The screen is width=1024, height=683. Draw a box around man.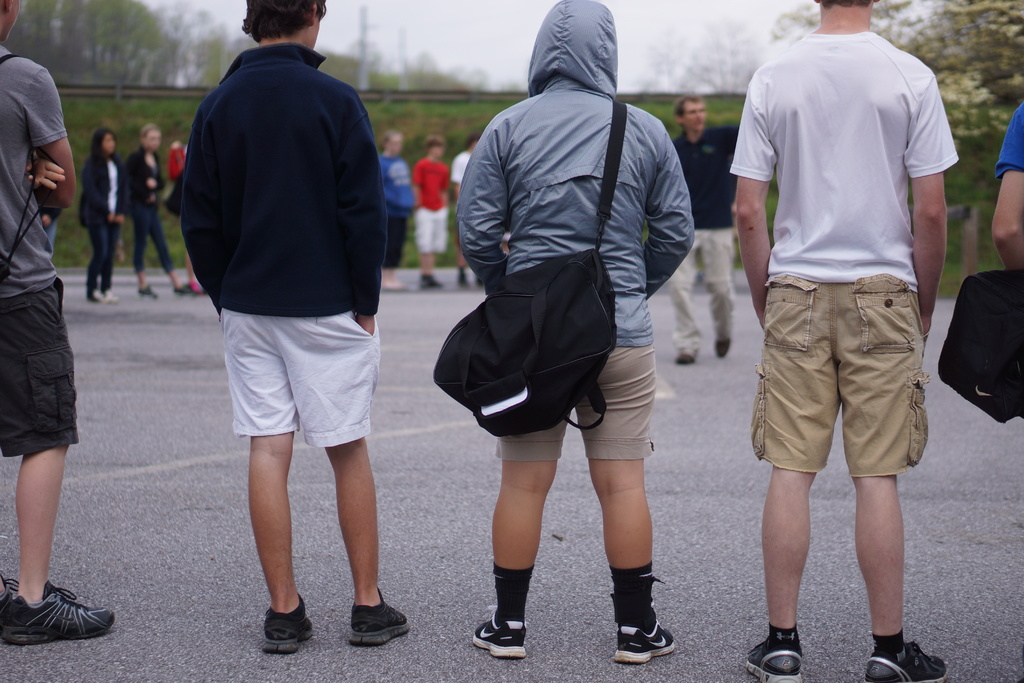
0, 0, 120, 646.
